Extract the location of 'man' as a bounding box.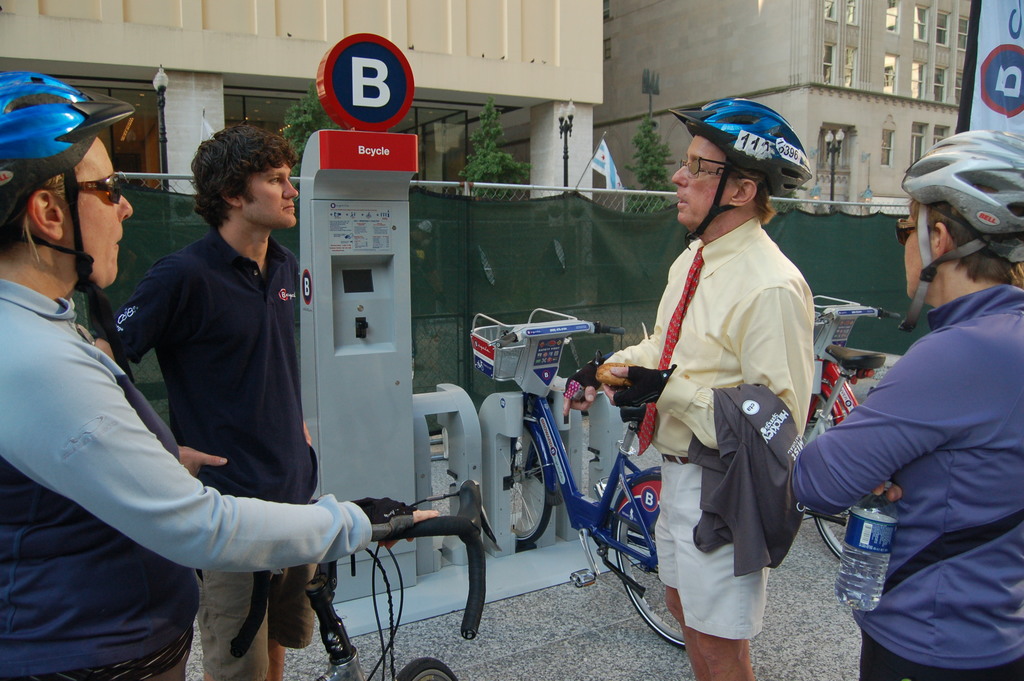
<bbox>0, 69, 438, 680</bbox>.
